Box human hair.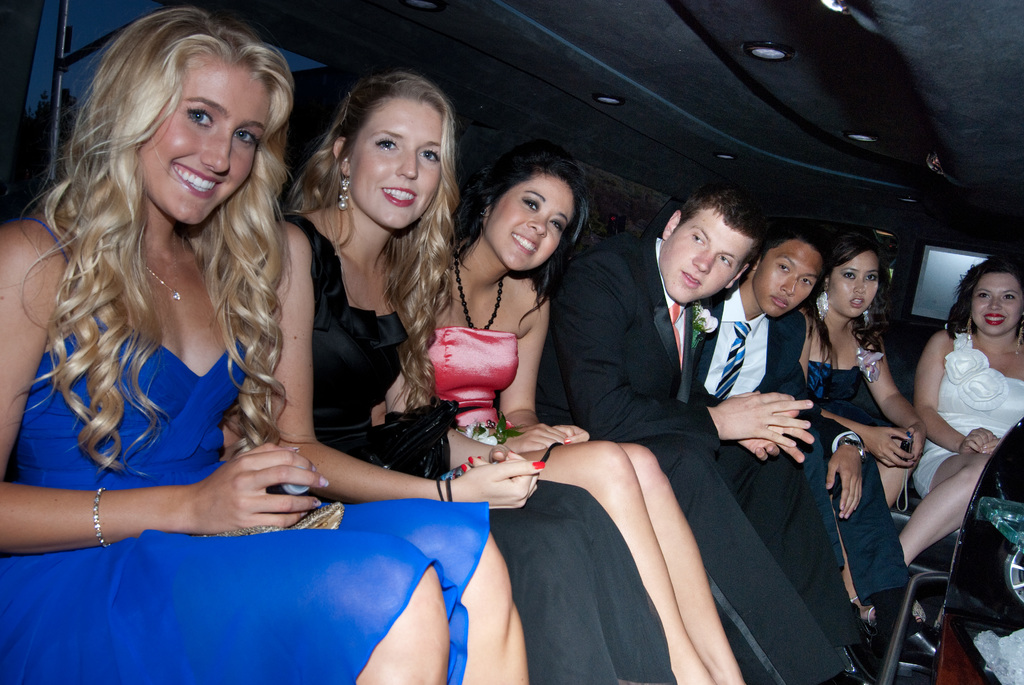
pyautogui.locateOnScreen(42, 31, 309, 466).
